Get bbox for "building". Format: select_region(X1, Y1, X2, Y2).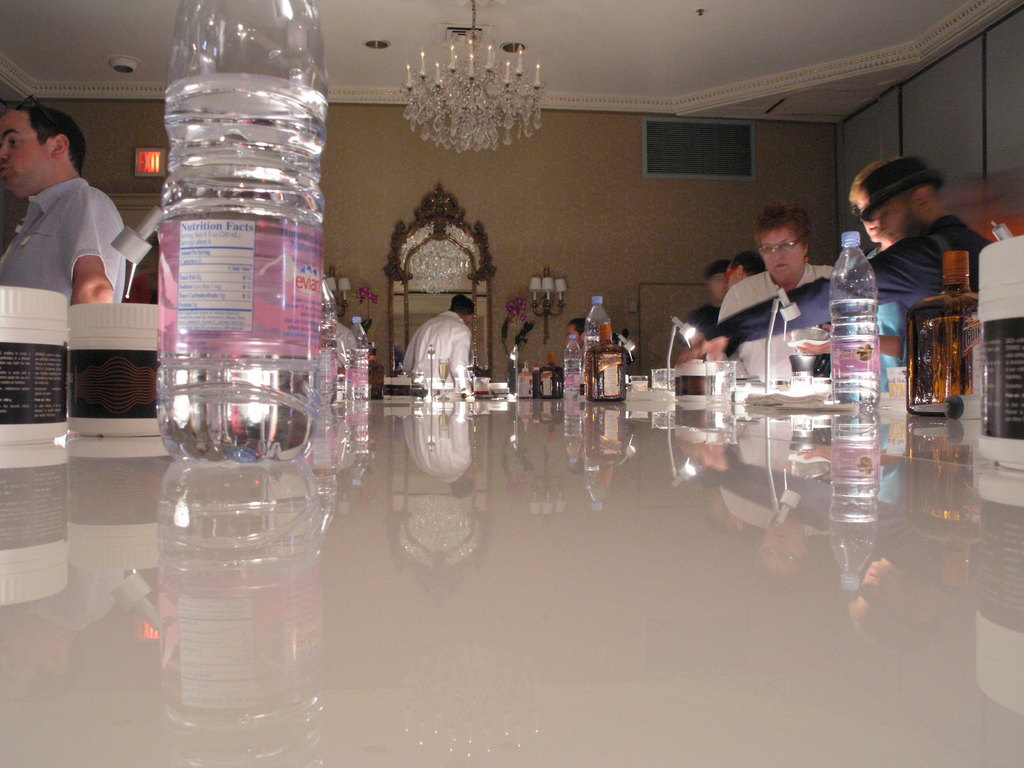
select_region(1, 0, 1023, 765).
